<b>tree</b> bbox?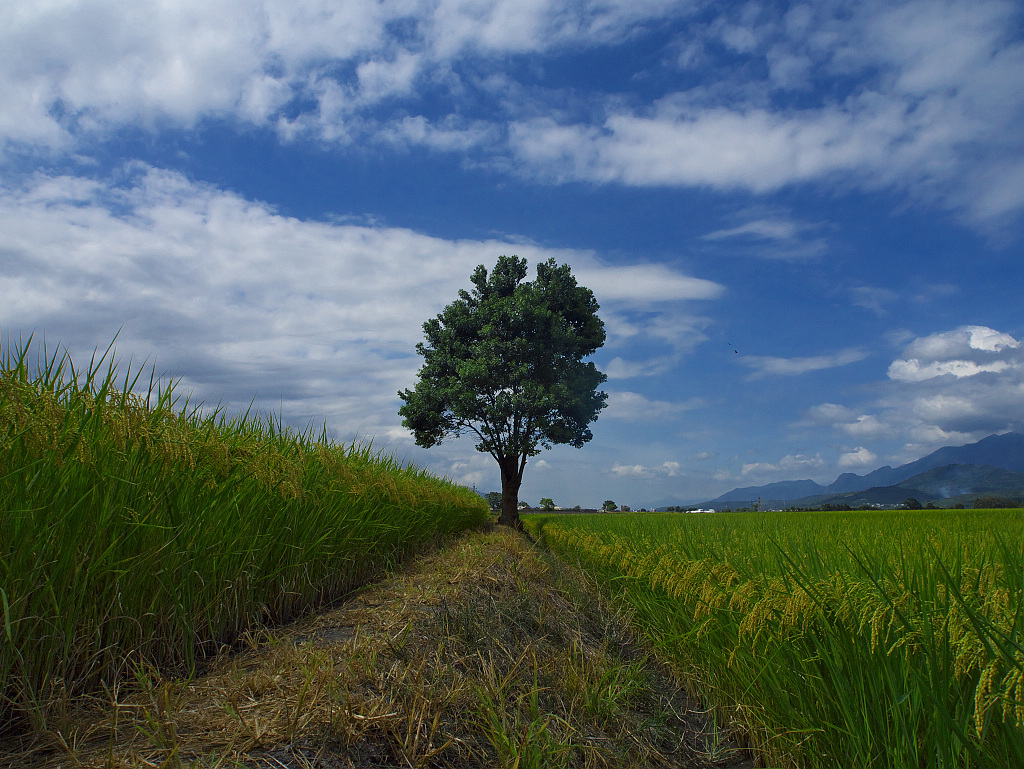
crop(392, 237, 615, 543)
